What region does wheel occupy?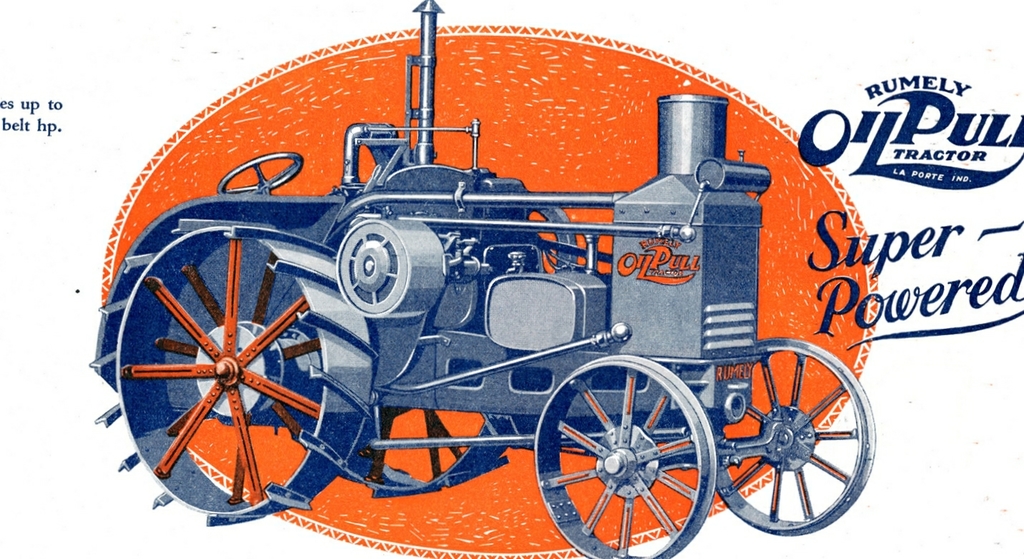
x1=293, y1=409, x2=536, y2=501.
